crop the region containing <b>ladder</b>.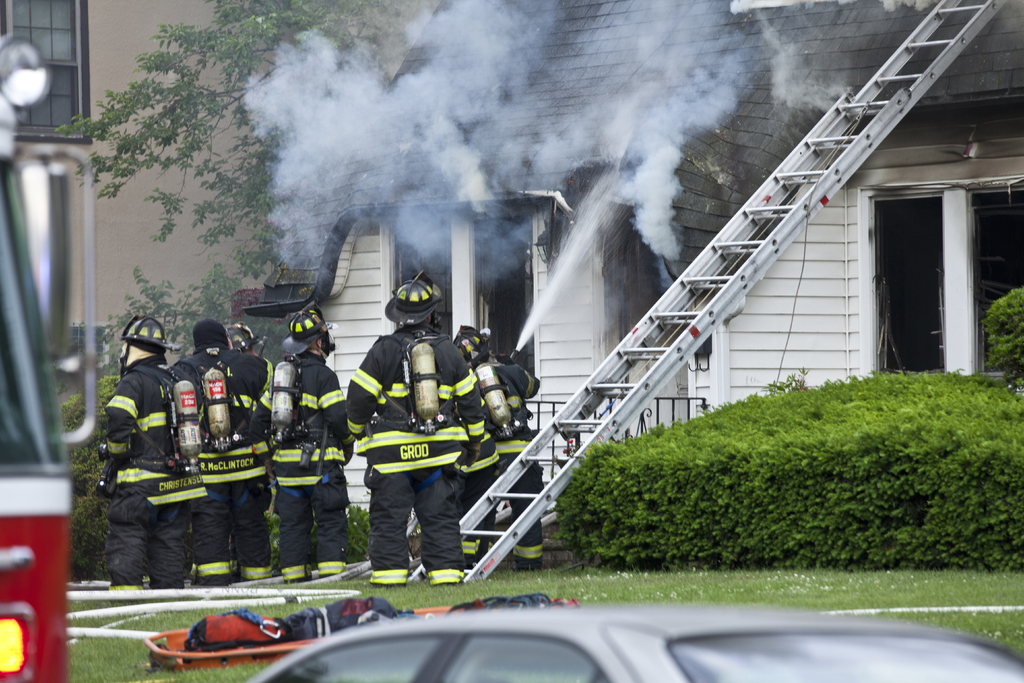
Crop region: detection(408, 0, 1007, 579).
